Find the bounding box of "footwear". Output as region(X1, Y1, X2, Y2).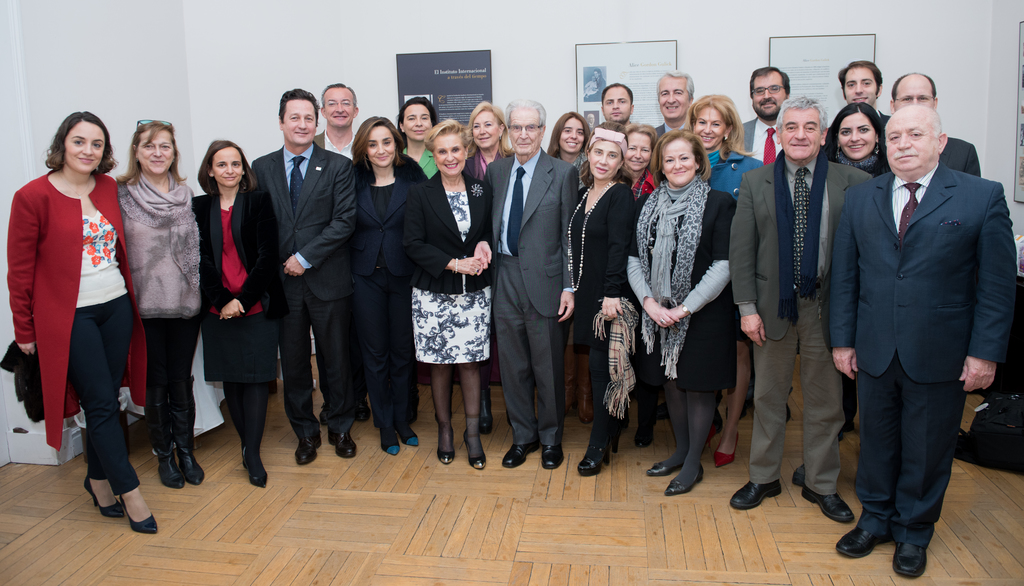
region(355, 398, 372, 421).
